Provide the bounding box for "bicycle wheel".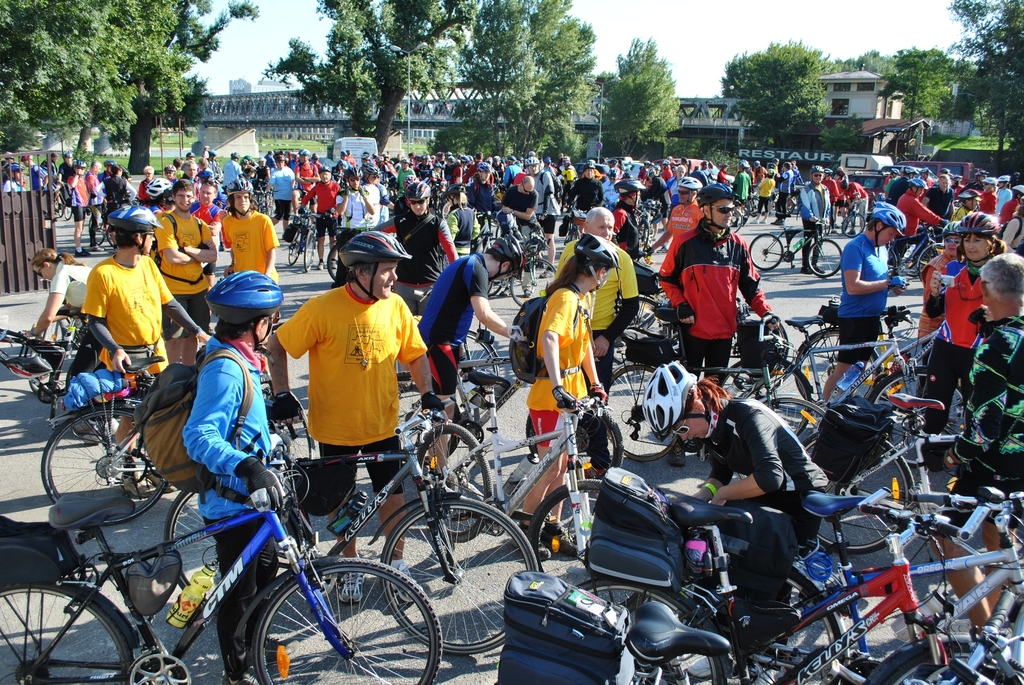
[left=763, top=394, right=838, bottom=494].
